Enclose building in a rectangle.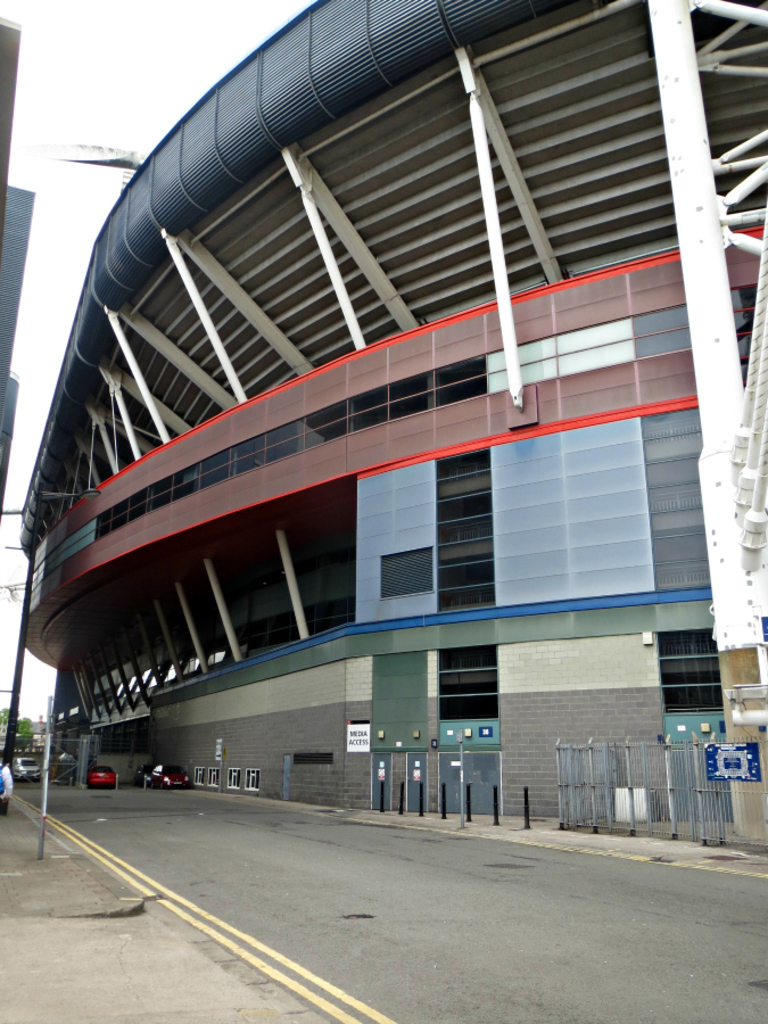
<region>0, 18, 34, 514</region>.
